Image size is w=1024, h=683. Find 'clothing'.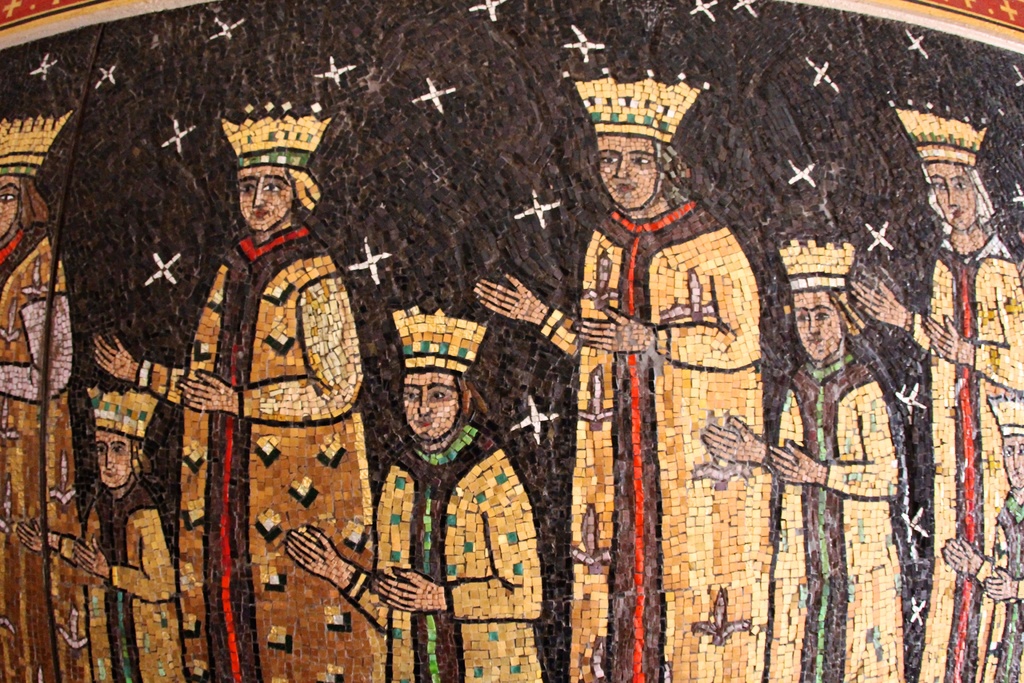
340:414:547:682.
